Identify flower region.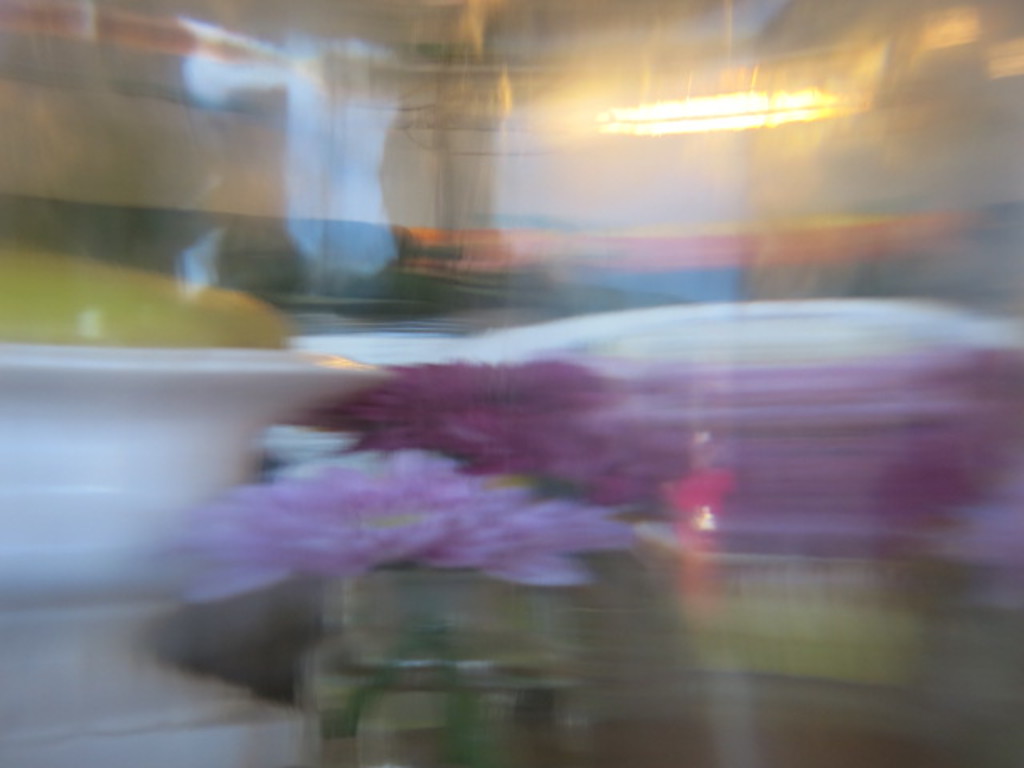
Region: 158, 451, 638, 614.
